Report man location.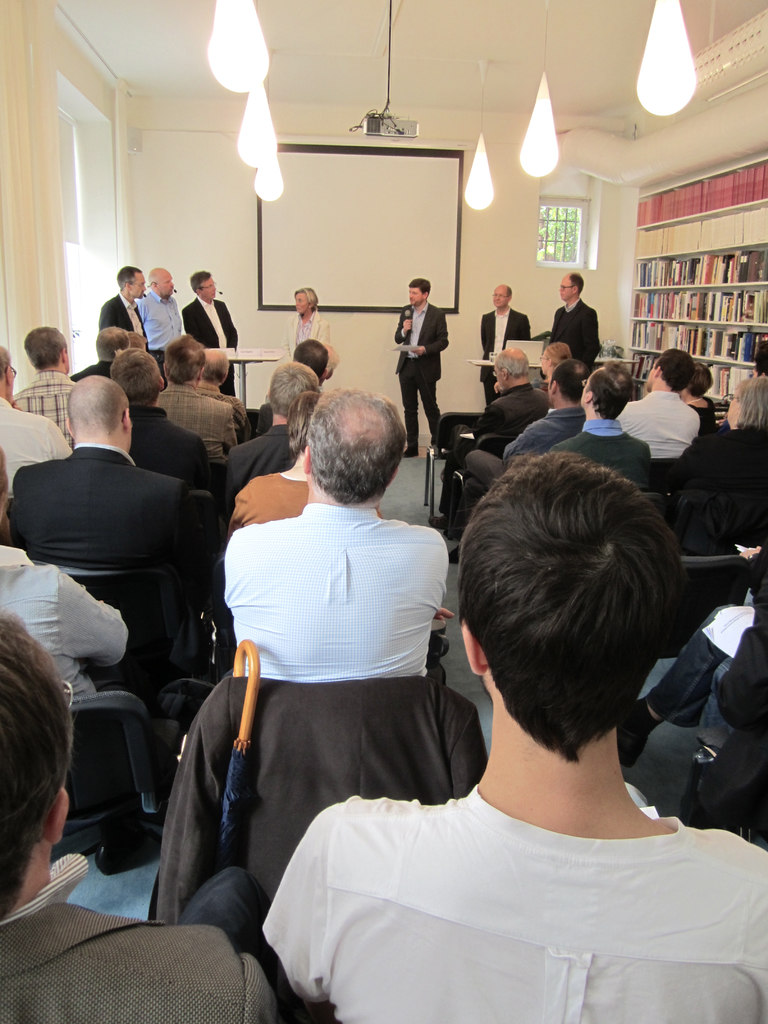
Report: [left=213, top=371, right=449, bottom=691].
